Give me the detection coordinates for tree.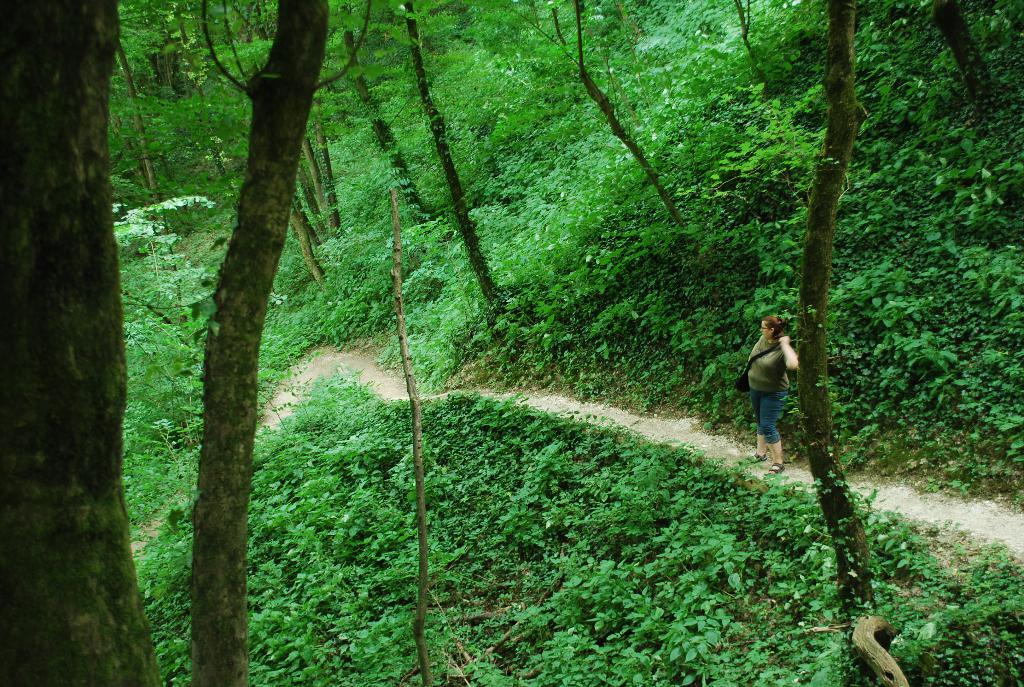
191/0/332/686.
